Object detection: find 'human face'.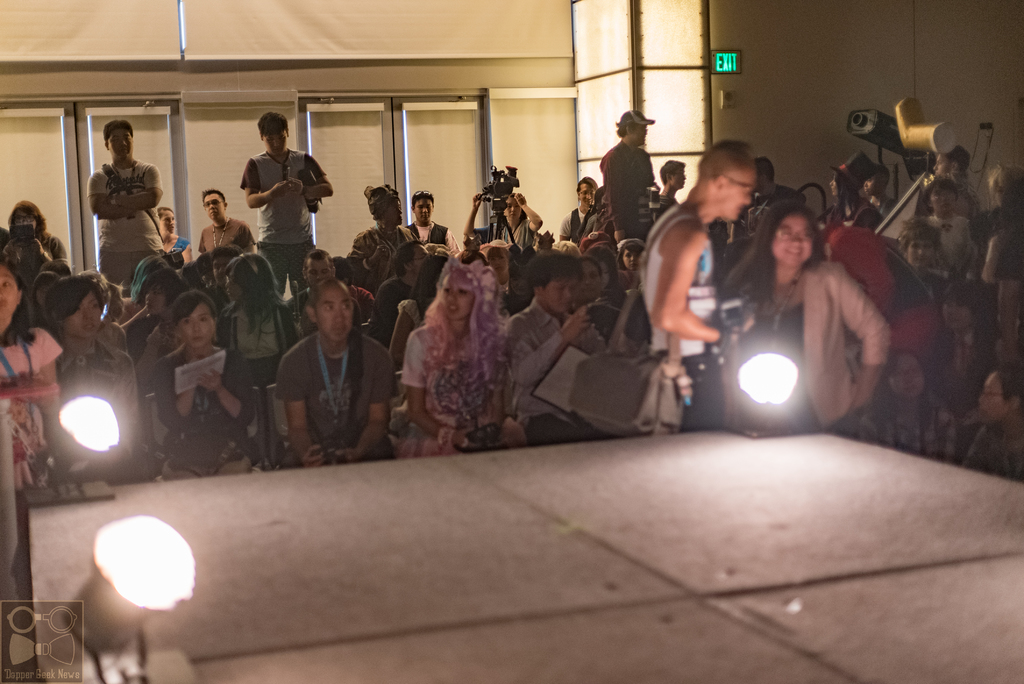
bbox(226, 270, 239, 300).
